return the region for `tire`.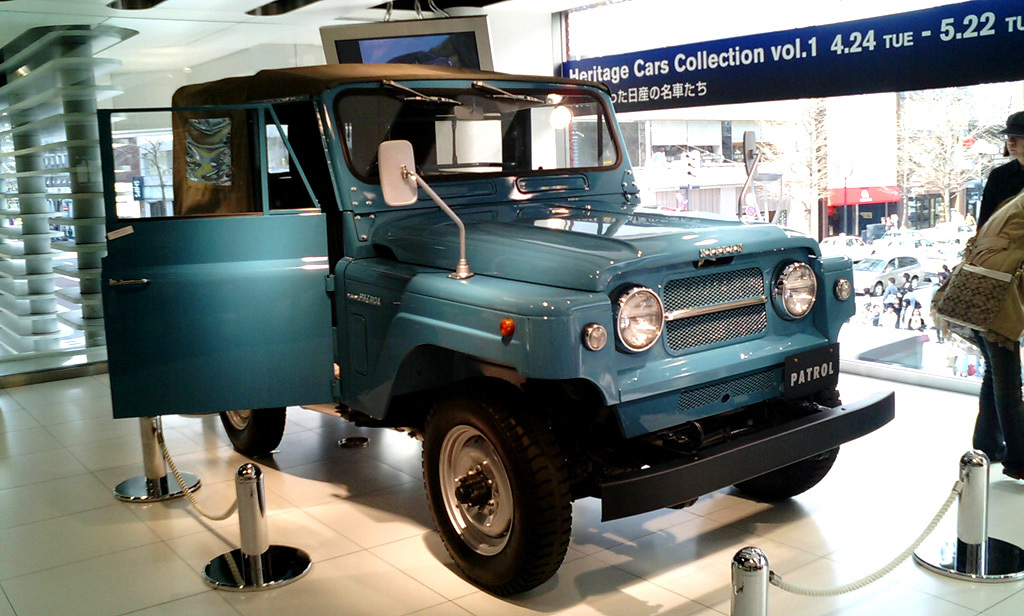
{"x1": 420, "y1": 392, "x2": 579, "y2": 595}.
